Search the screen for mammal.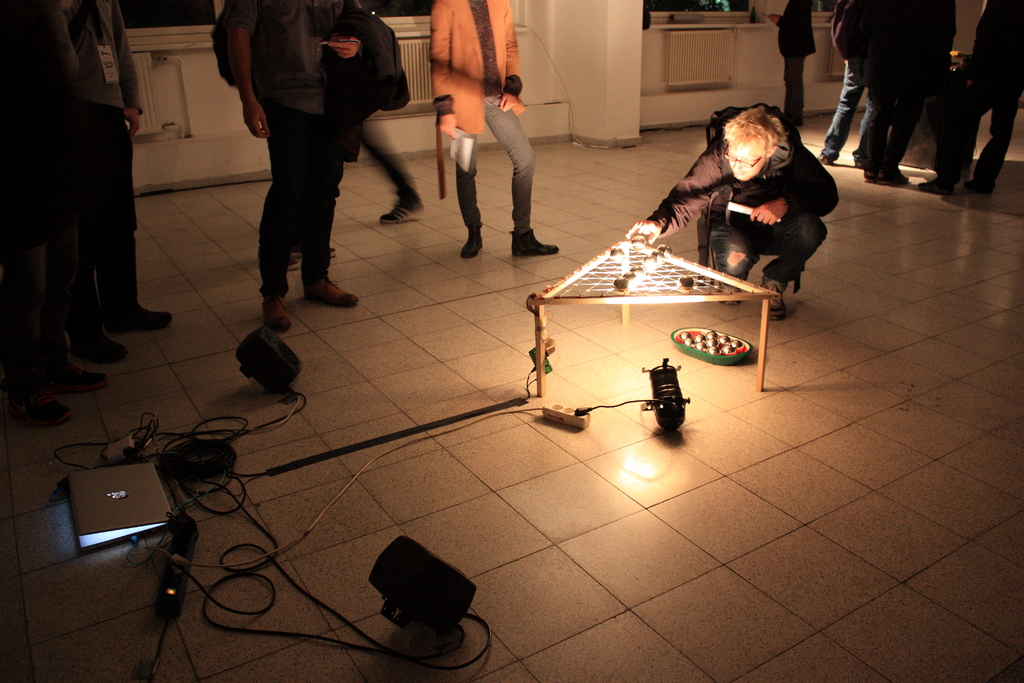
Found at pyautogui.locateOnScreen(0, 0, 108, 423).
